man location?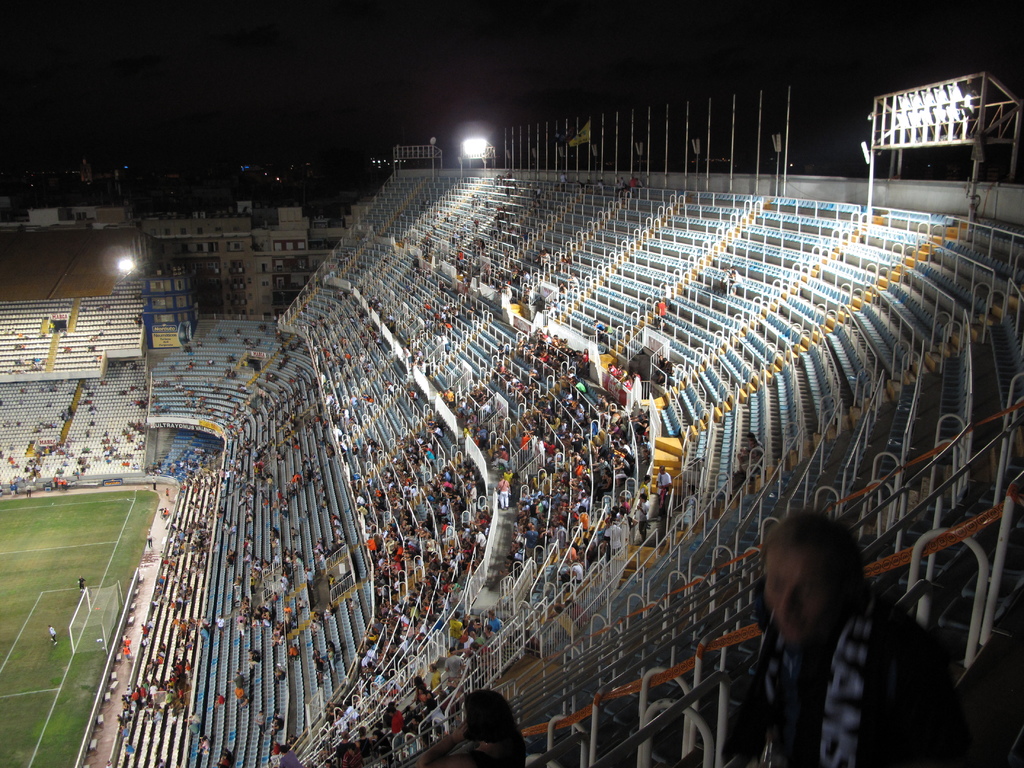
(654, 466, 673, 523)
